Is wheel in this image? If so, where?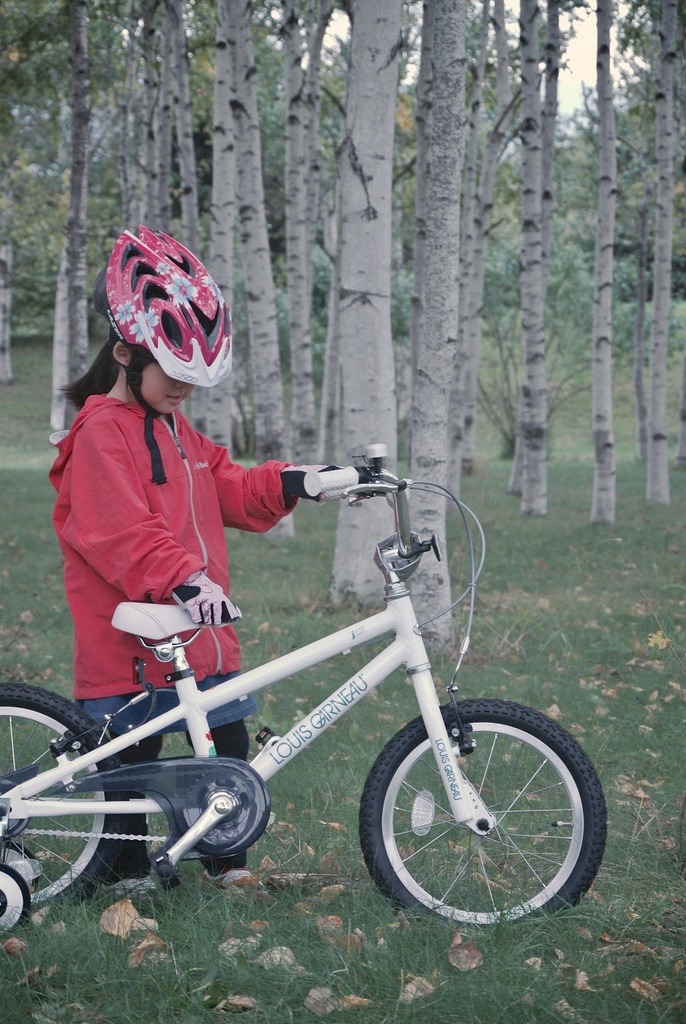
Yes, at region(0, 684, 126, 908).
